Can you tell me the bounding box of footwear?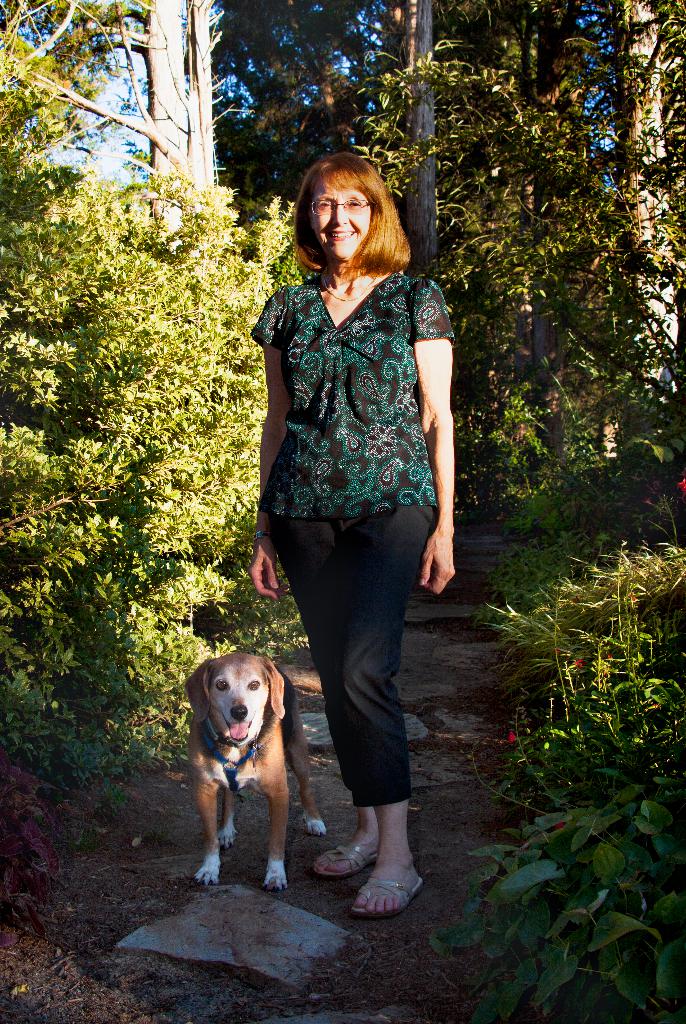
x1=354 y1=876 x2=422 y2=923.
